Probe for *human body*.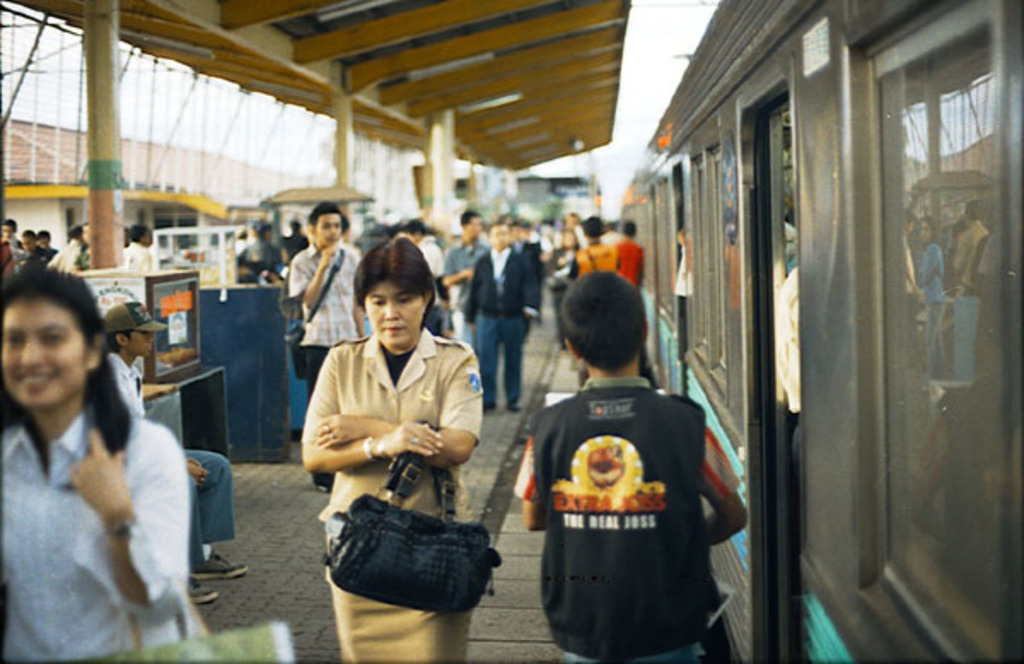
Probe result: x1=249 y1=225 x2=282 y2=266.
